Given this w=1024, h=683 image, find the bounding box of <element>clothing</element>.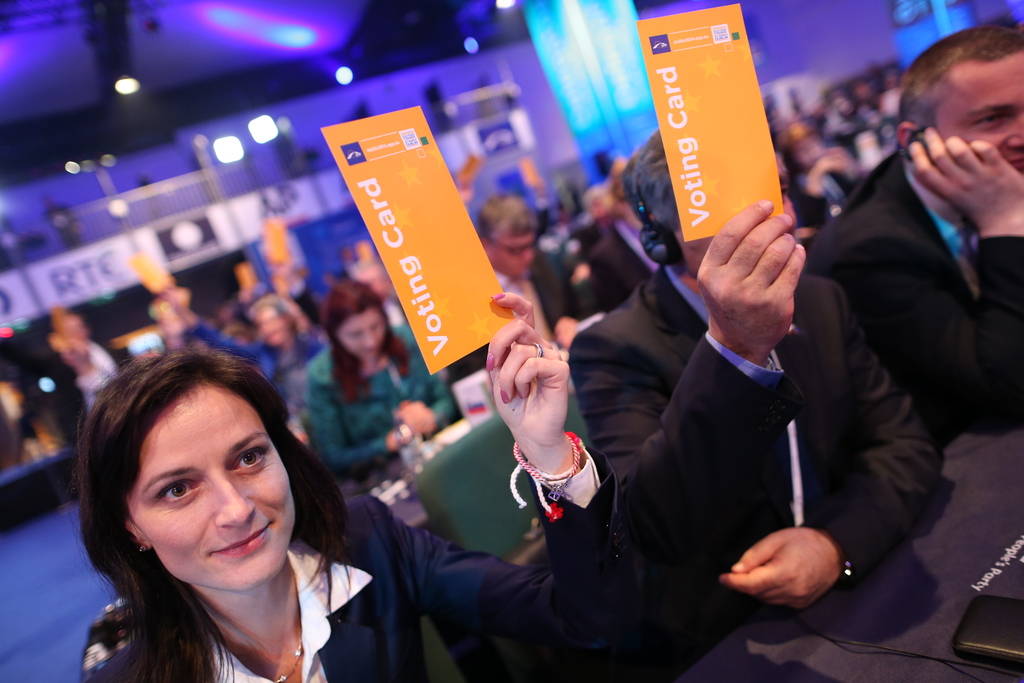
<bbox>86, 440, 630, 682</bbox>.
